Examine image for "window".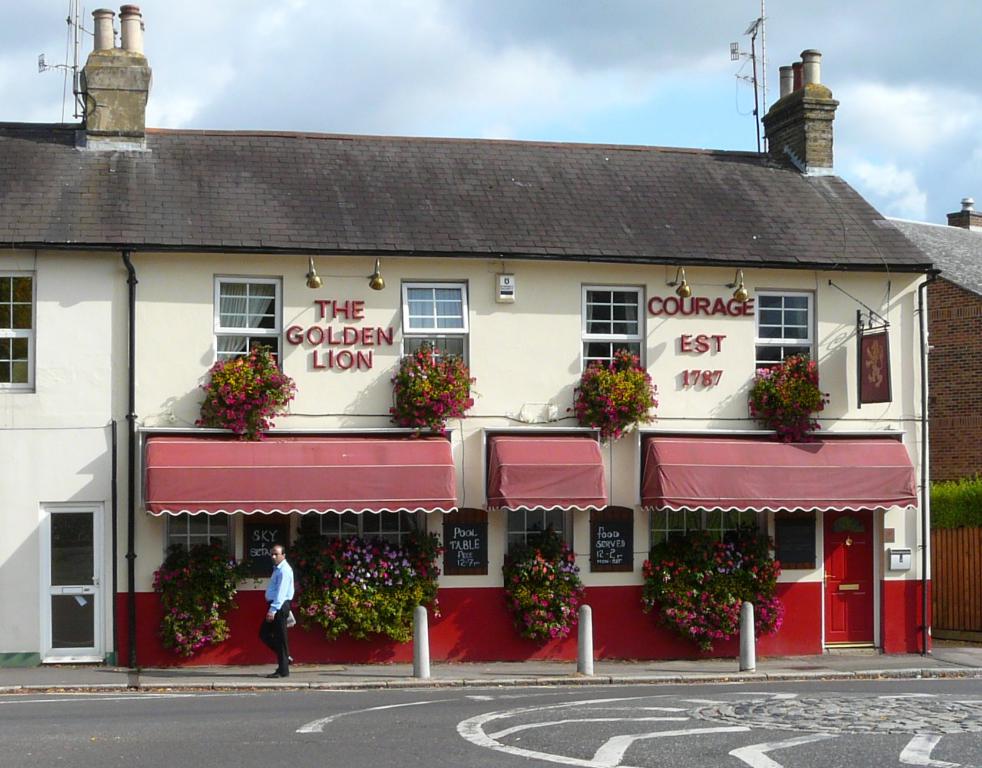
Examination result: bbox(756, 292, 813, 386).
